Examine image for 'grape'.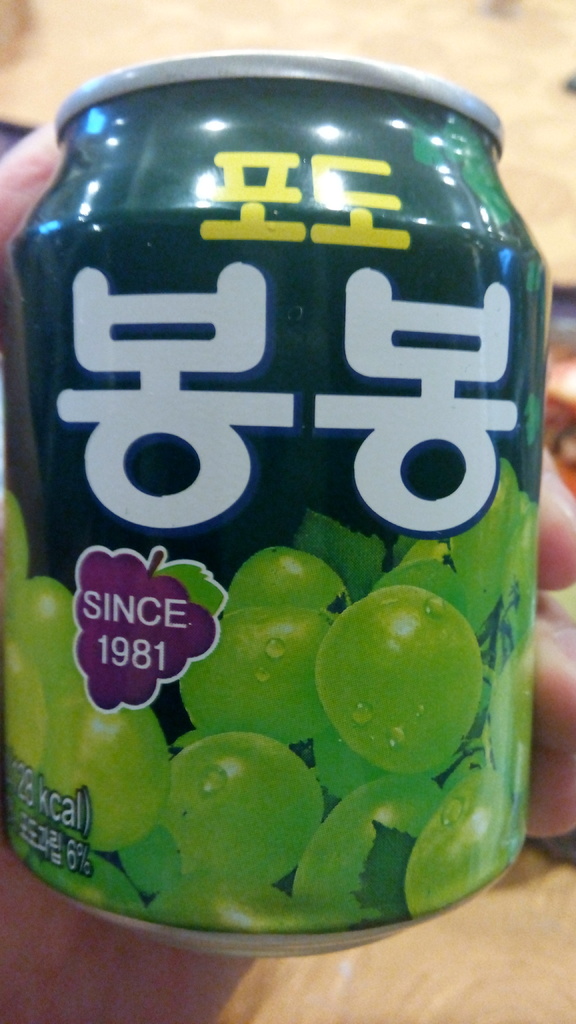
Examination result: (114, 822, 184, 892).
